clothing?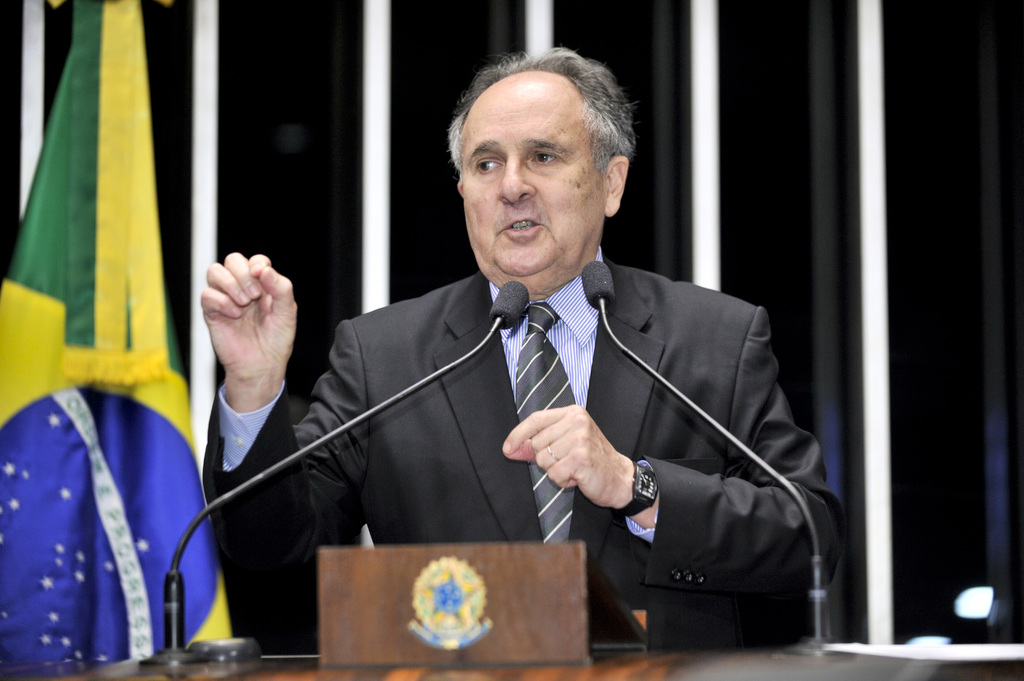
x1=204 y1=271 x2=828 y2=650
